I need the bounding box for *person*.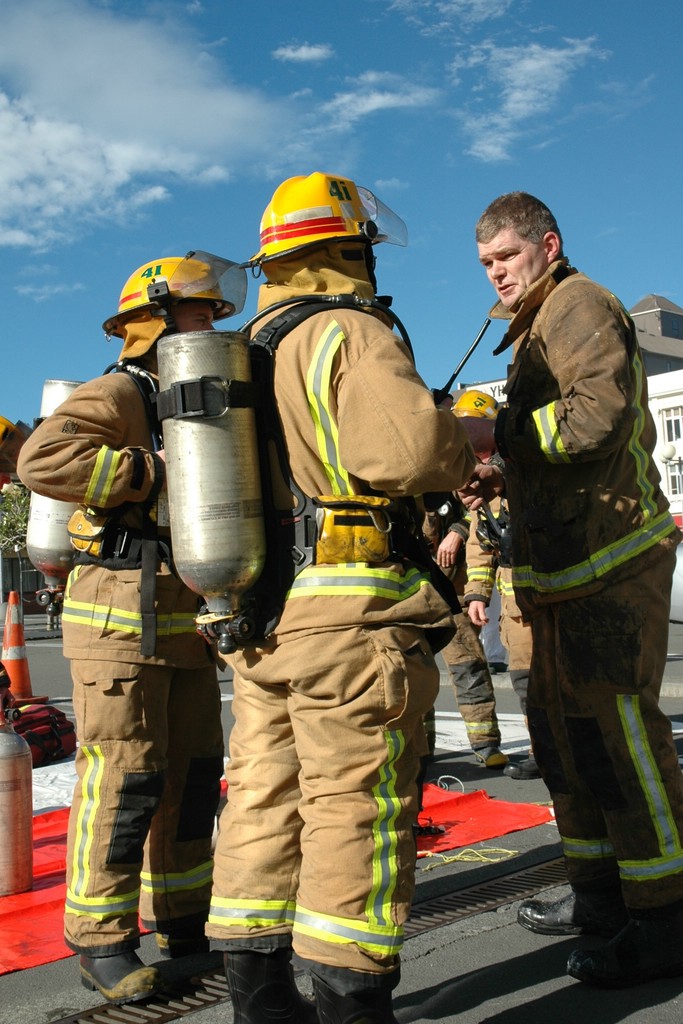
Here it is: pyautogui.locateOnScreen(15, 249, 250, 1010).
